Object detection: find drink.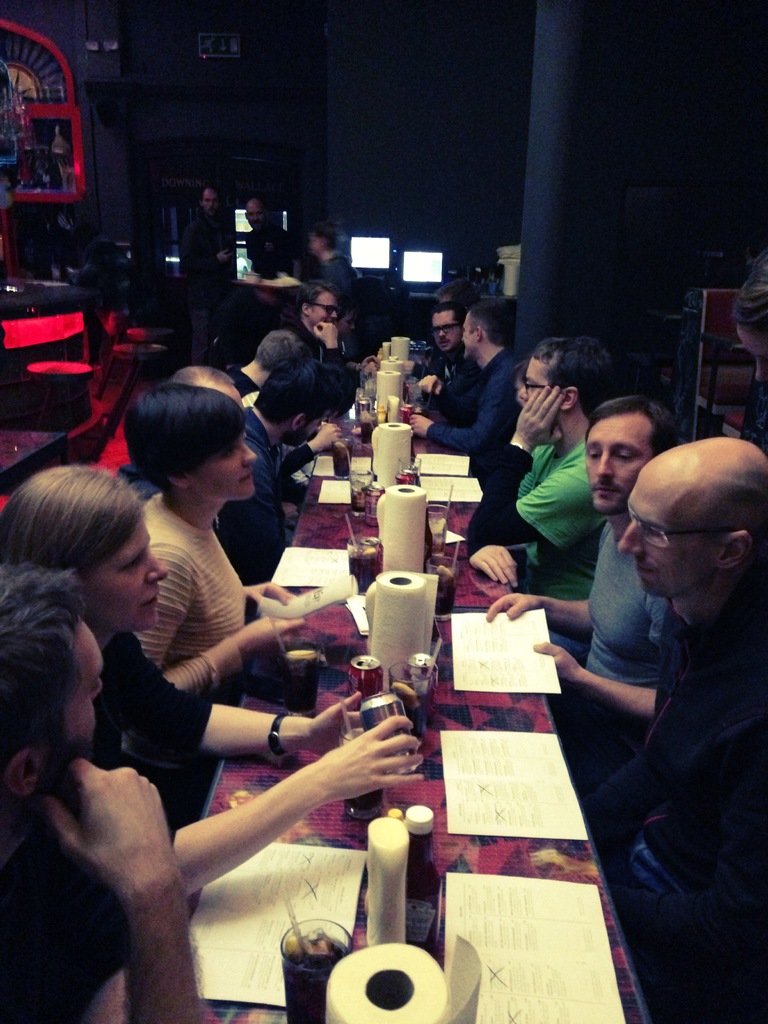
[347,551,378,593].
